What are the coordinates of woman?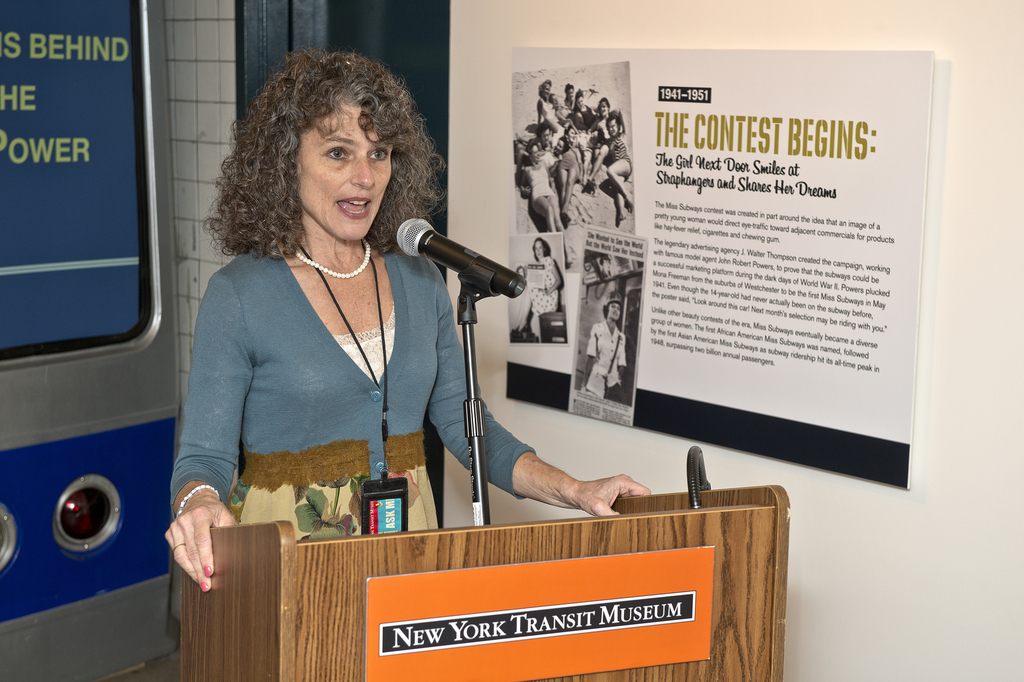
580/291/630/415.
